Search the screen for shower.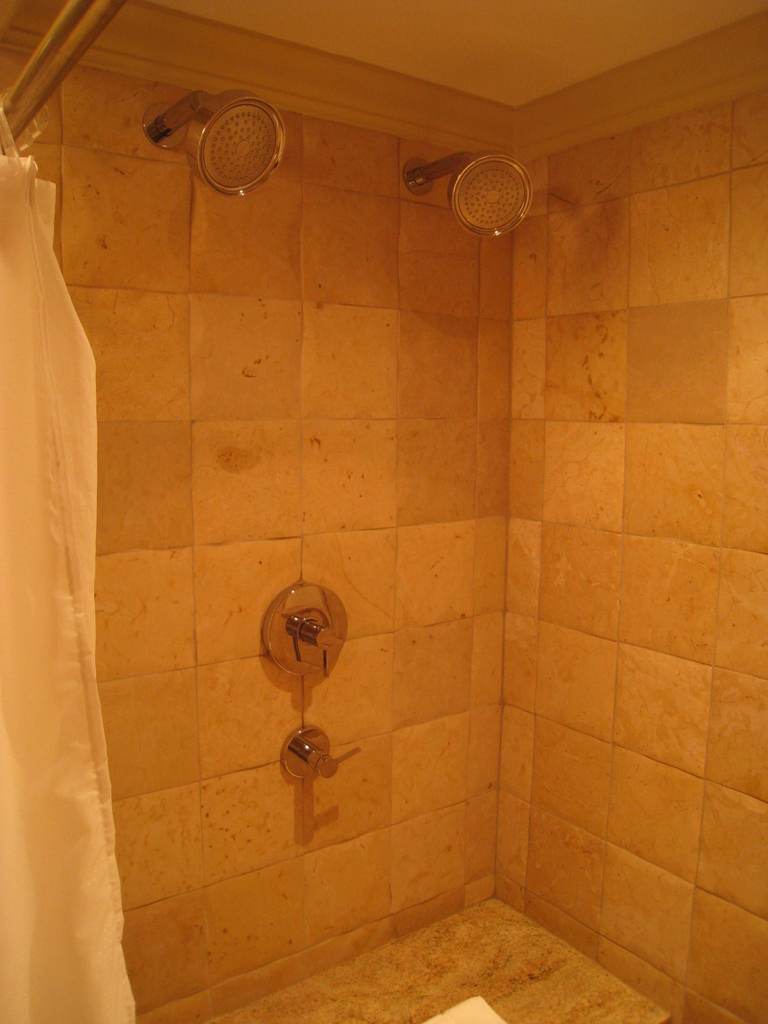
Found at l=142, t=92, r=289, b=197.
